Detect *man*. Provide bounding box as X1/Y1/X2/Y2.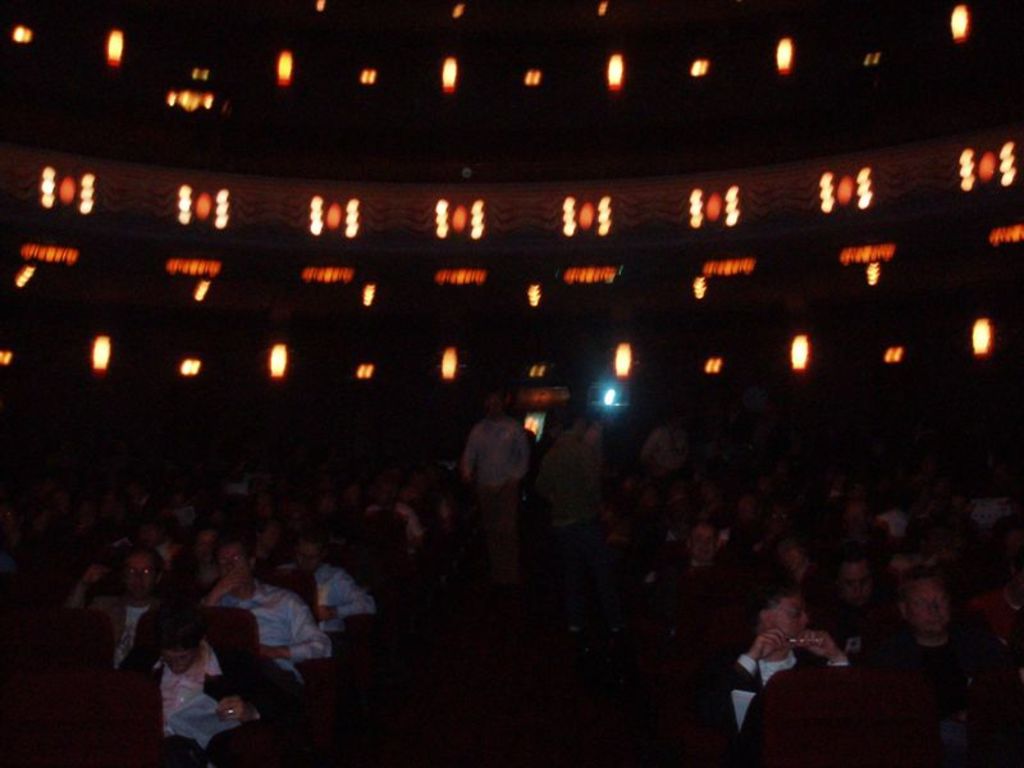
678/520/728/595.
